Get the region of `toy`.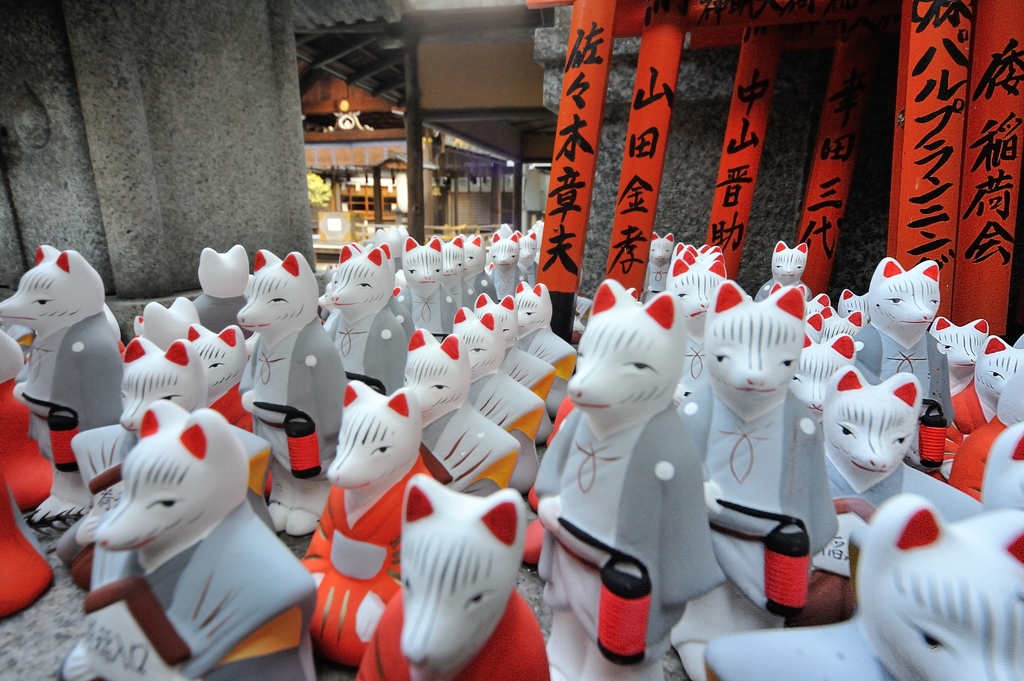
(x1=0, y1=332, x2=56, y2=515).
